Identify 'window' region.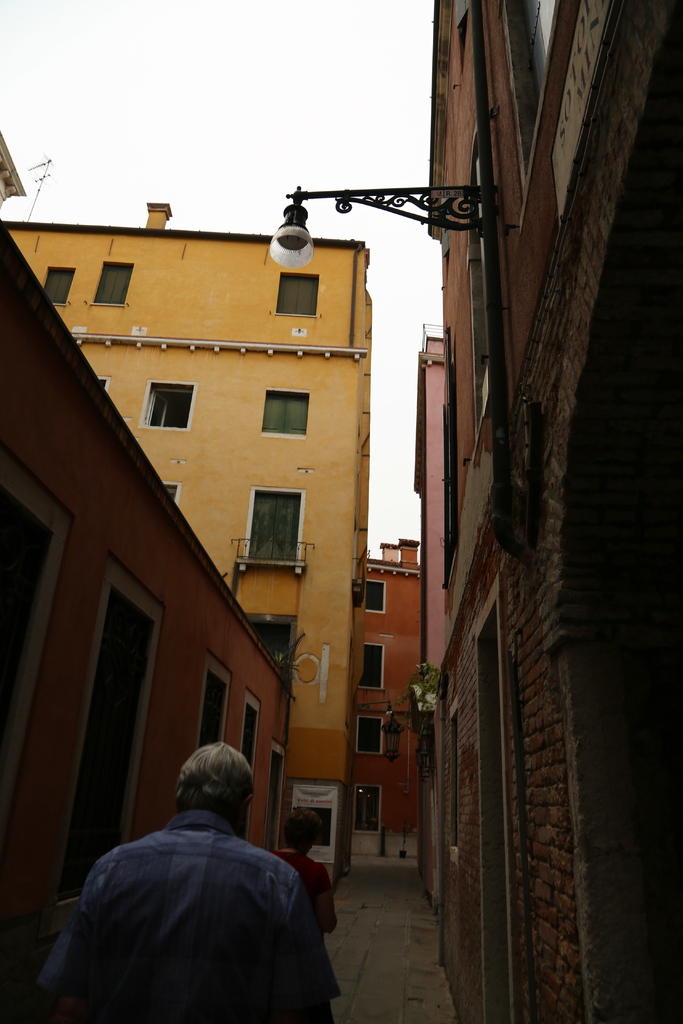
Region: [246,703,255,785].
